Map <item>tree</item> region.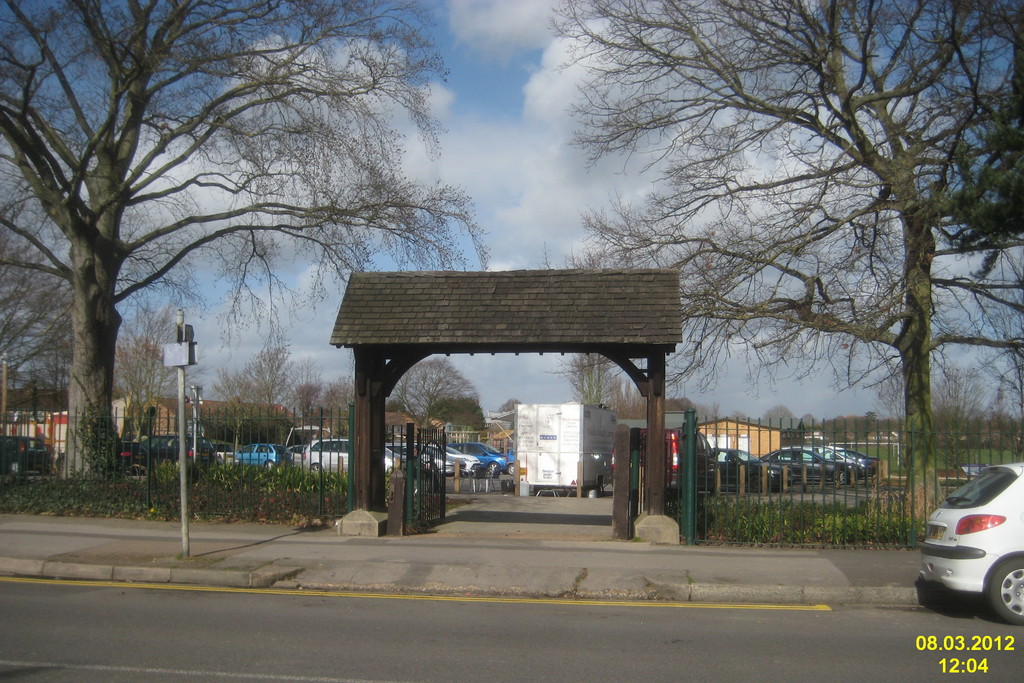
Mapped to {"left": 243, "top": 329, "right": 299, "bottom": 423}.
